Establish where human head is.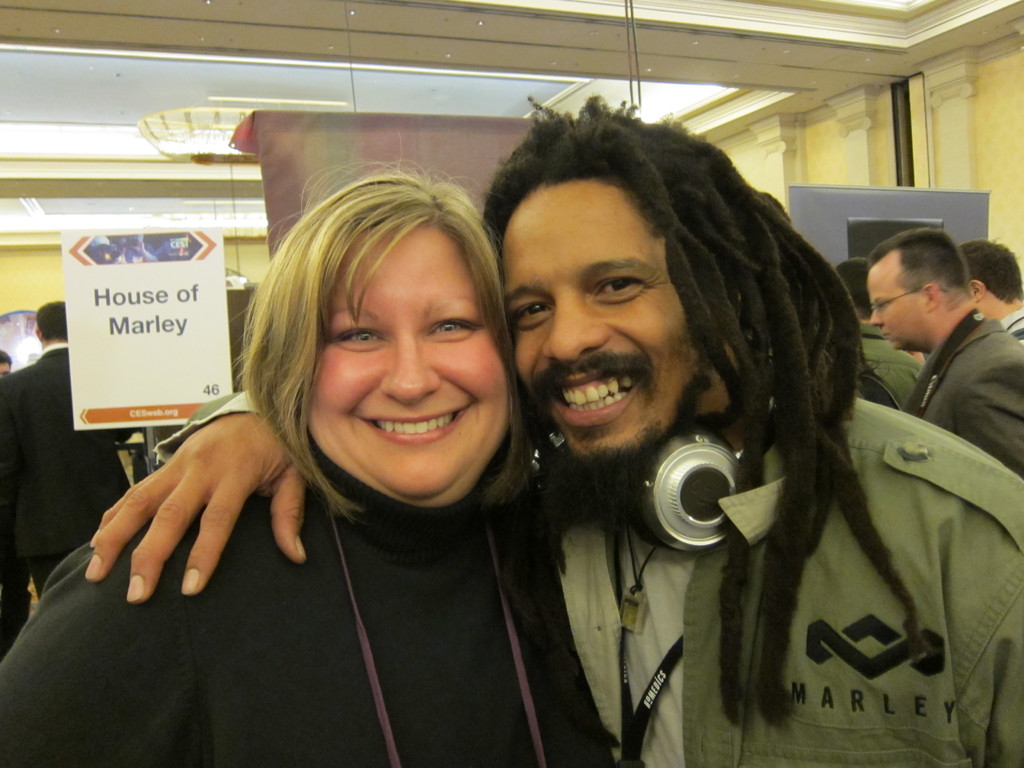
Established at region(956, 236, 1023, 319).
